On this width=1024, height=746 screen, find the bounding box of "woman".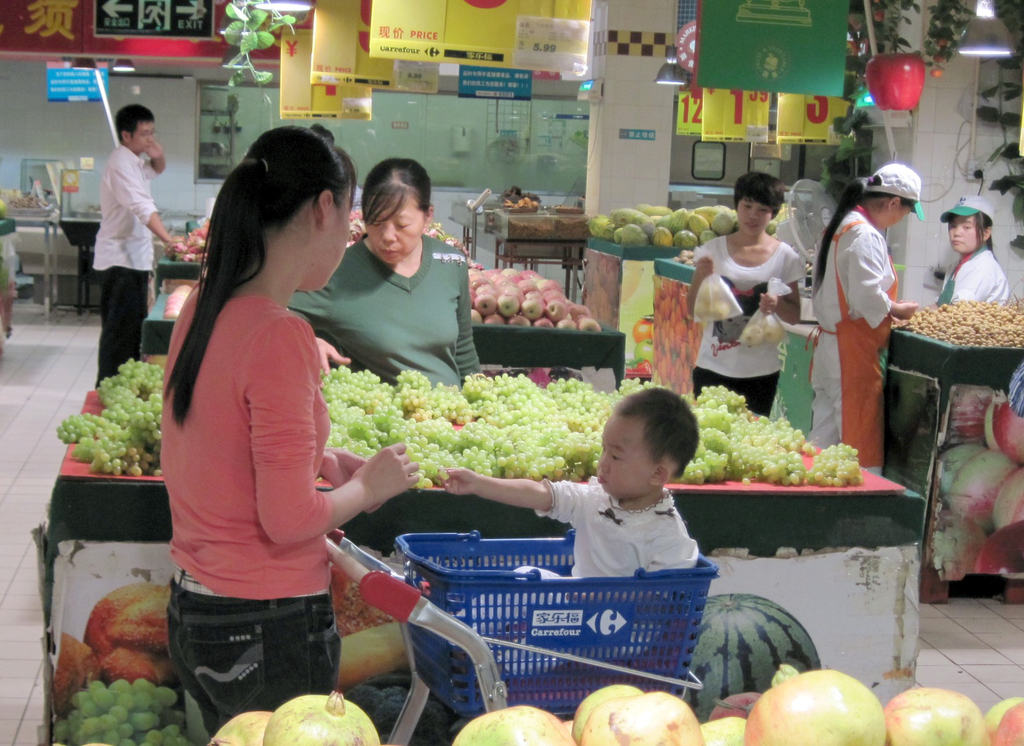
Bounding box: l=282, t=152, r=488, b=395.
